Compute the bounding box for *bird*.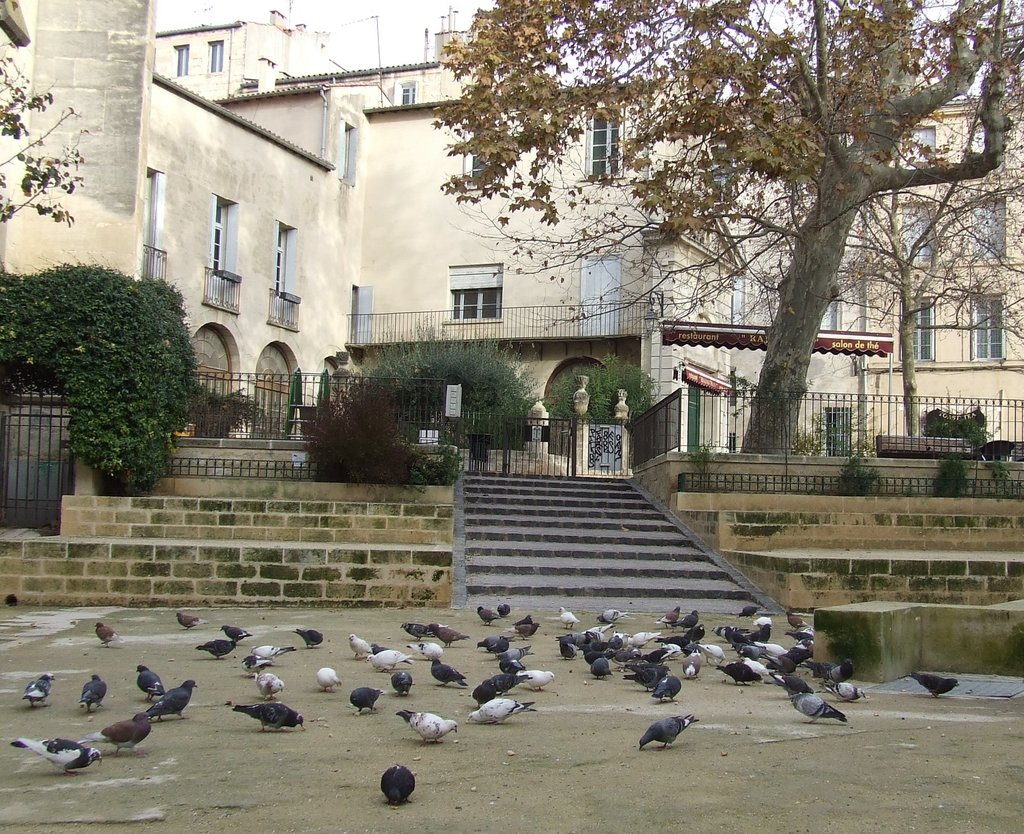
<box>417,637,444,659</box>.
